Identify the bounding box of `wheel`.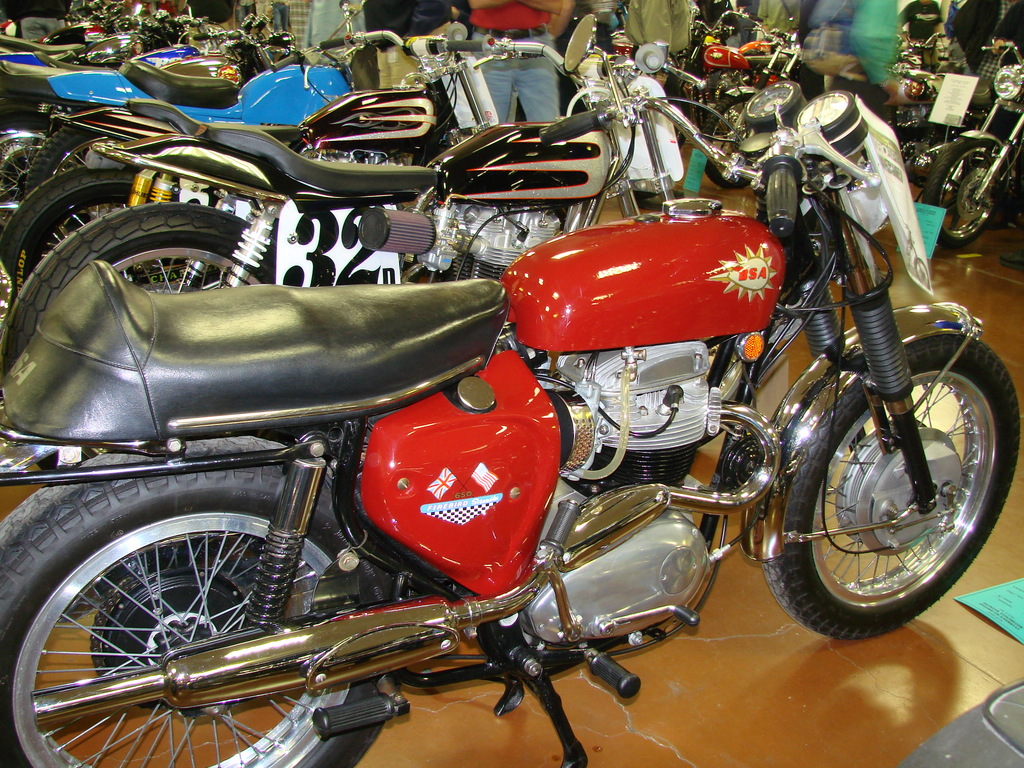
<region>925, 137, 1006, 251</region>.
